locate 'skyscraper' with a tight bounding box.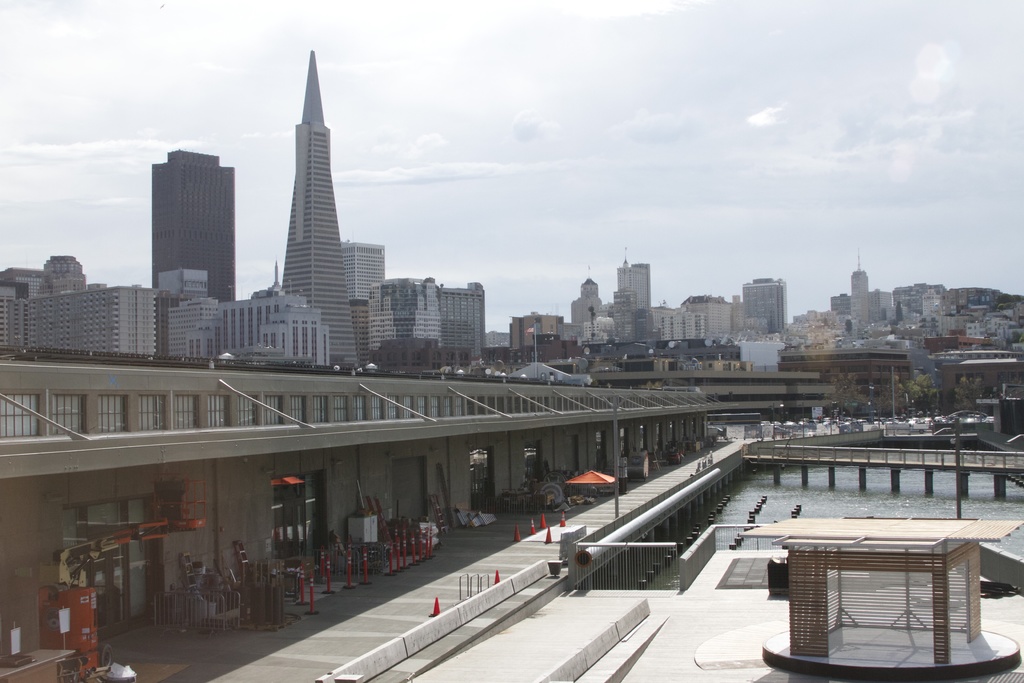
(851, 272, 865, 340).
